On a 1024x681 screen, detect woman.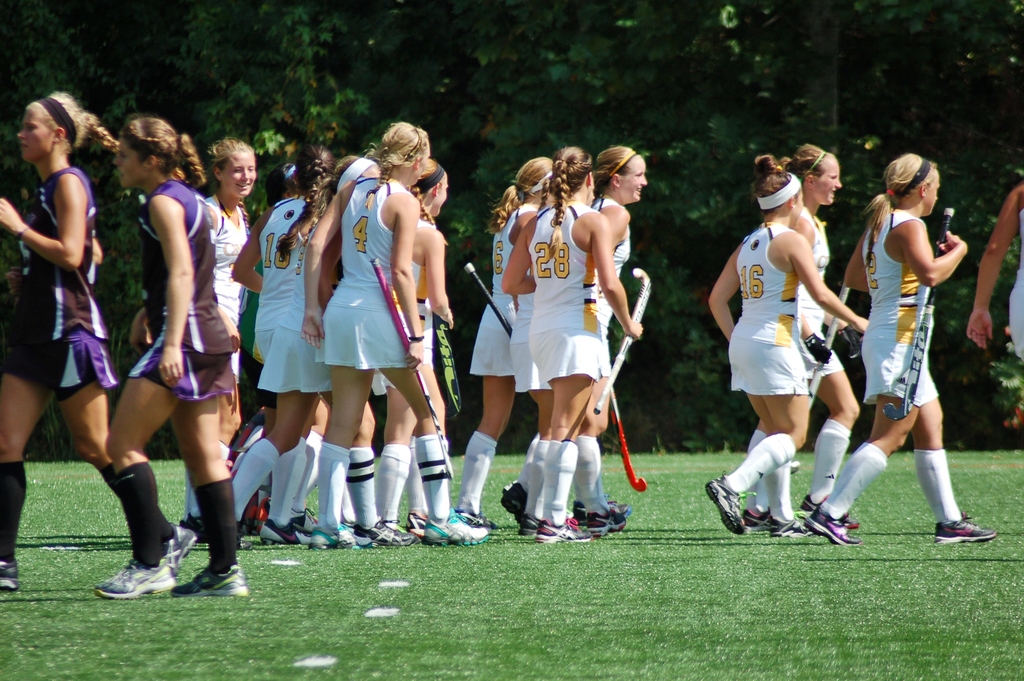
bbox=(226, 140, 335, 540).
